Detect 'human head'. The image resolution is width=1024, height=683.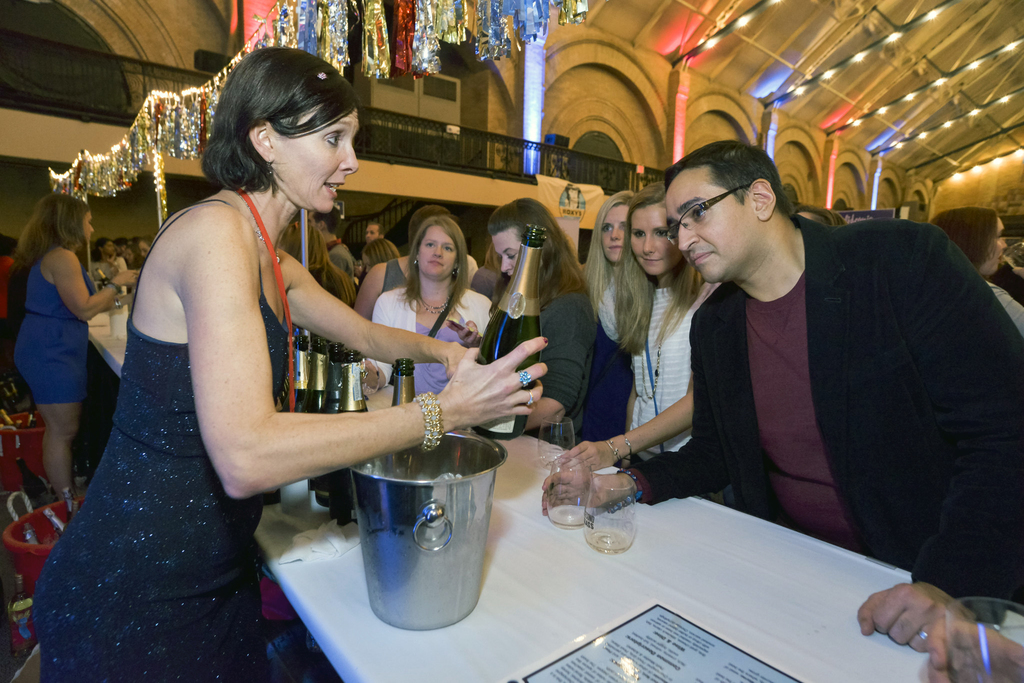
detection(595, 188, 637, 264).
